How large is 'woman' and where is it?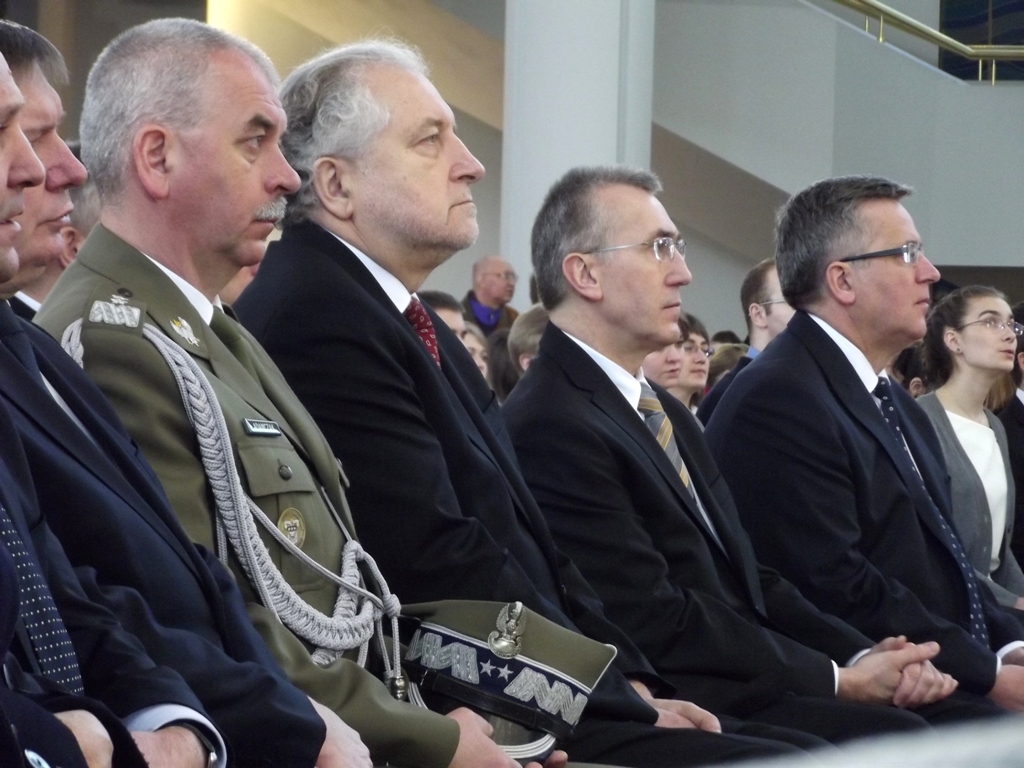
Bounding box: crop(899, 279, 1023, 637).
